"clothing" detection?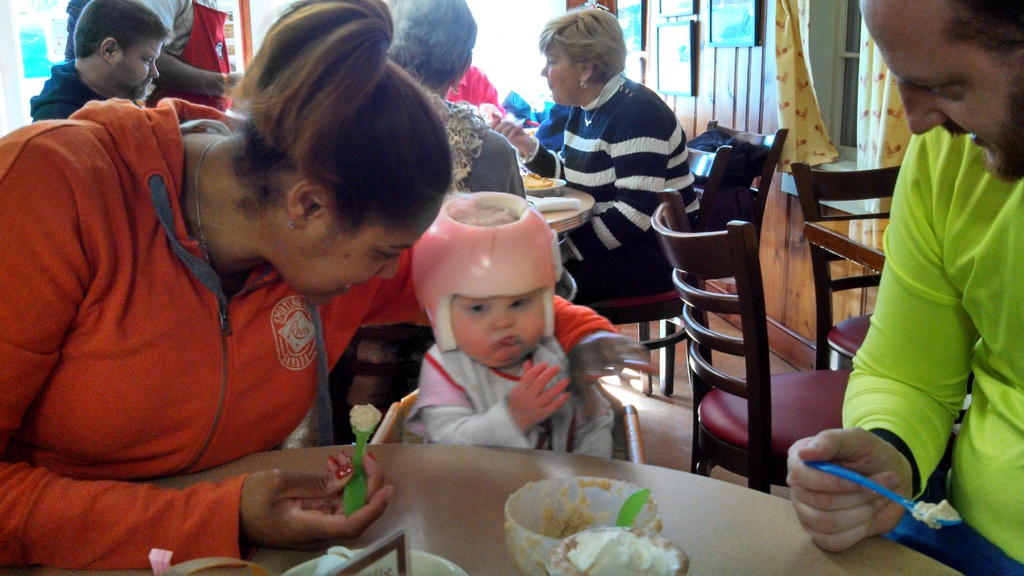
416, 344, 618, 458
